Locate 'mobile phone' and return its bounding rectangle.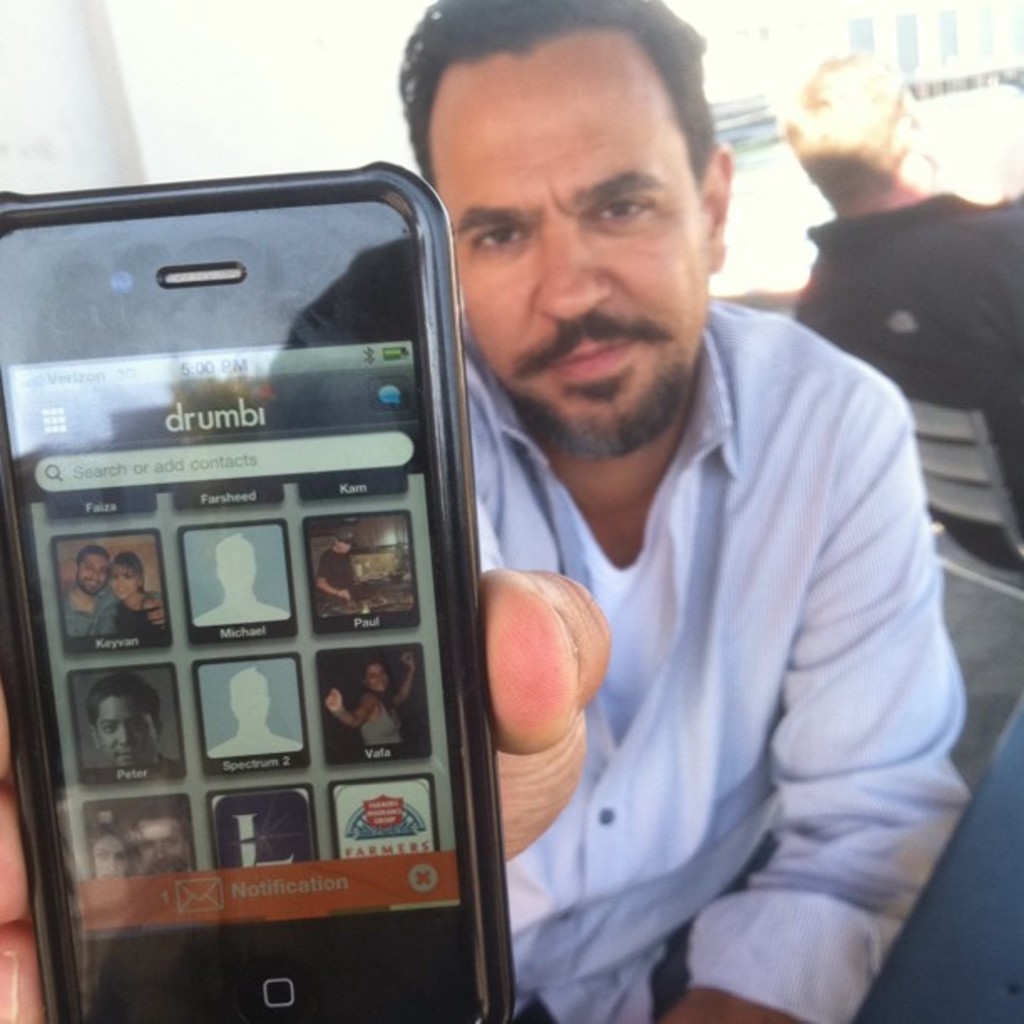
region(15, 124, 529, 1023).
